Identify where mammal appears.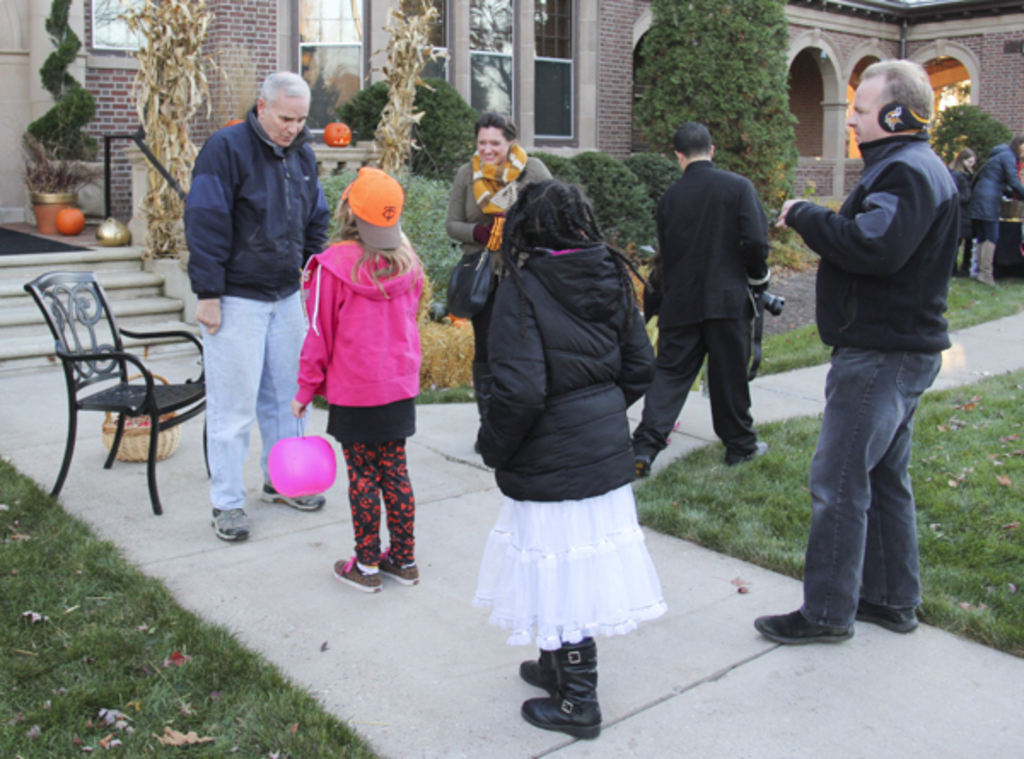
Appears at [288, 164, 432, 588].
